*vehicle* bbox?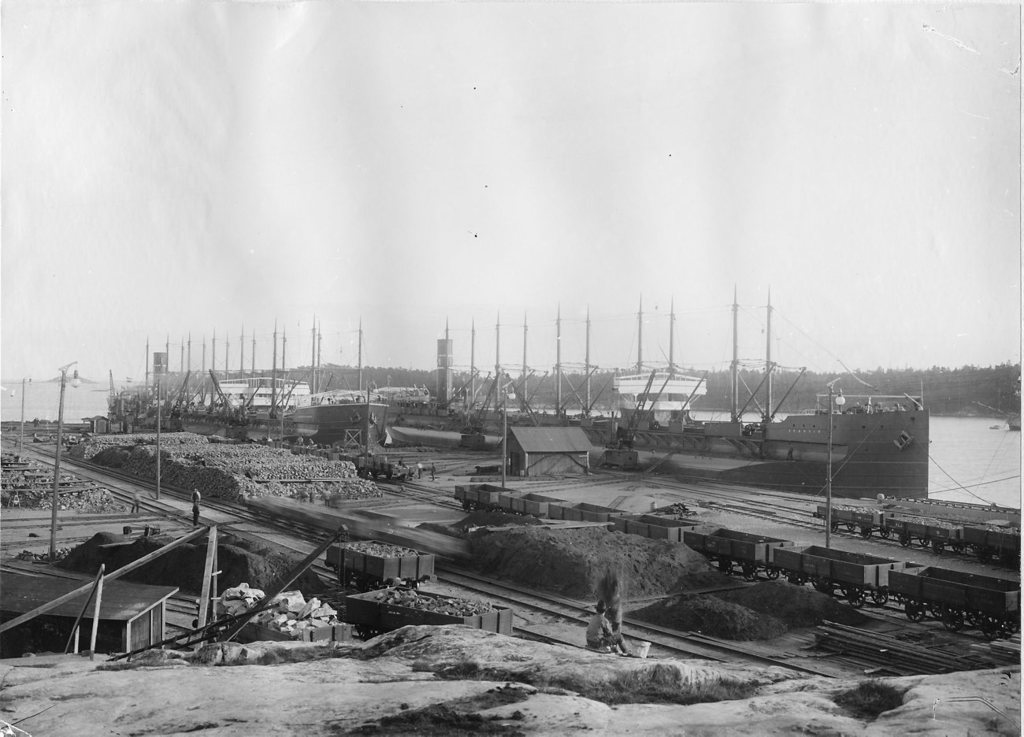
{"left": 817, "top": 498, "right": 1023, "bottom": 572}
